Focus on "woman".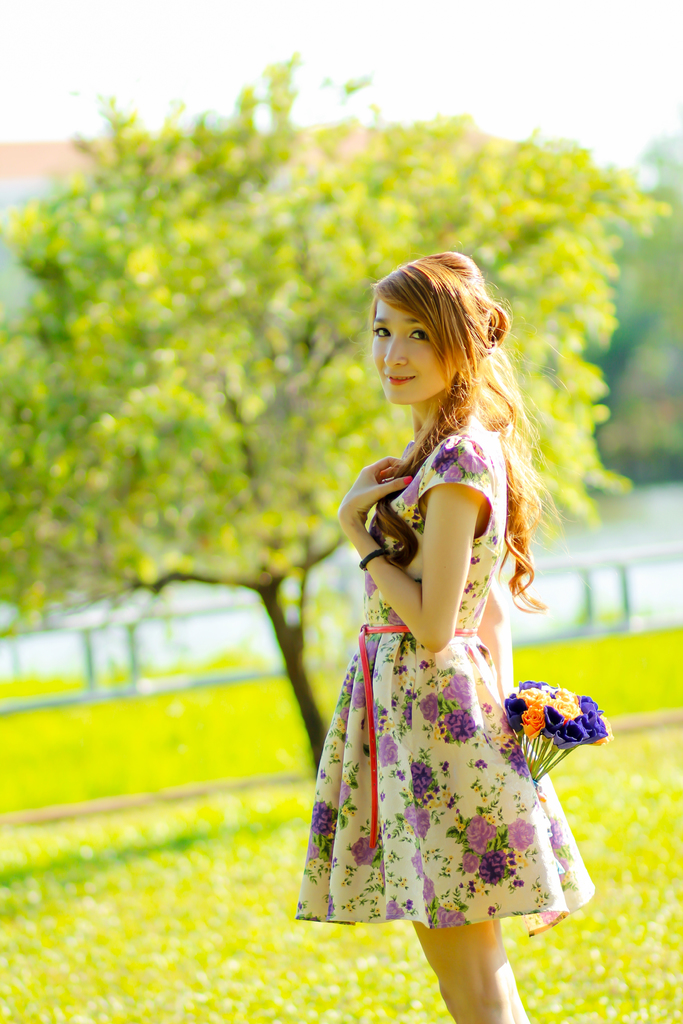
Focused at l=293, t=228, r=604, b=987.
